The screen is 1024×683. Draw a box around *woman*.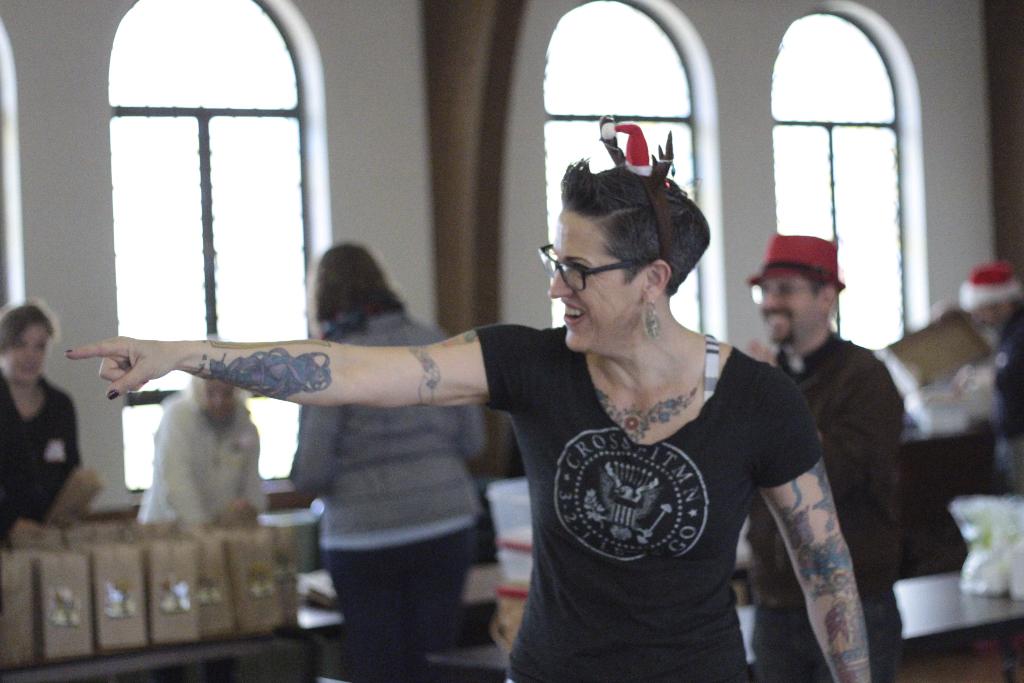
68:131:872:682.
